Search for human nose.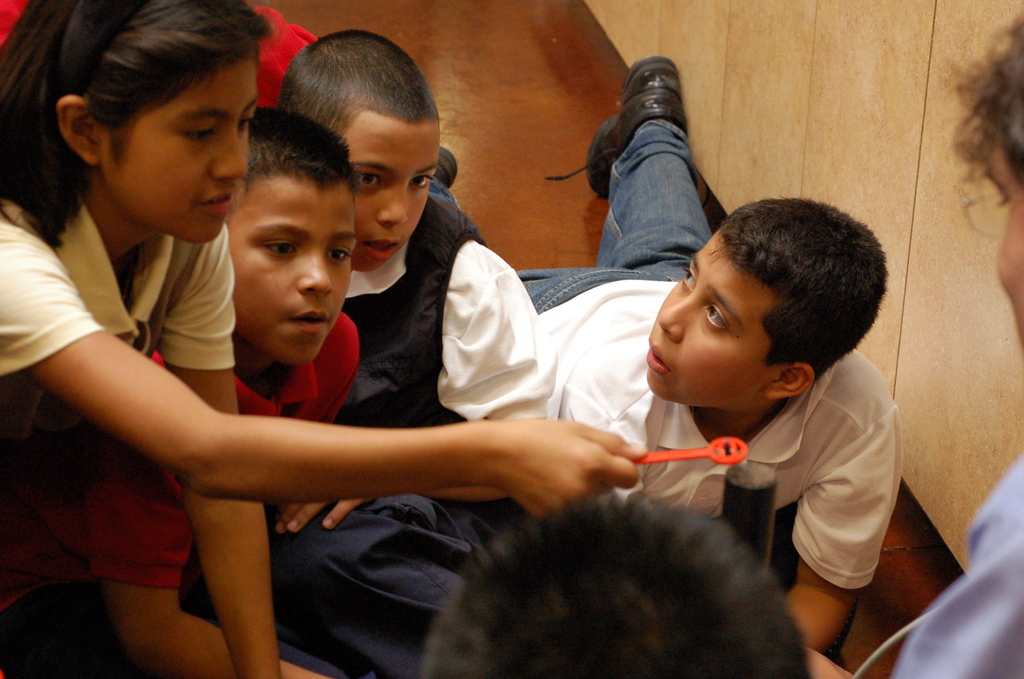
Found at {"x1": 296, "y1": 254, "x2": 335, "y2": 299}.
